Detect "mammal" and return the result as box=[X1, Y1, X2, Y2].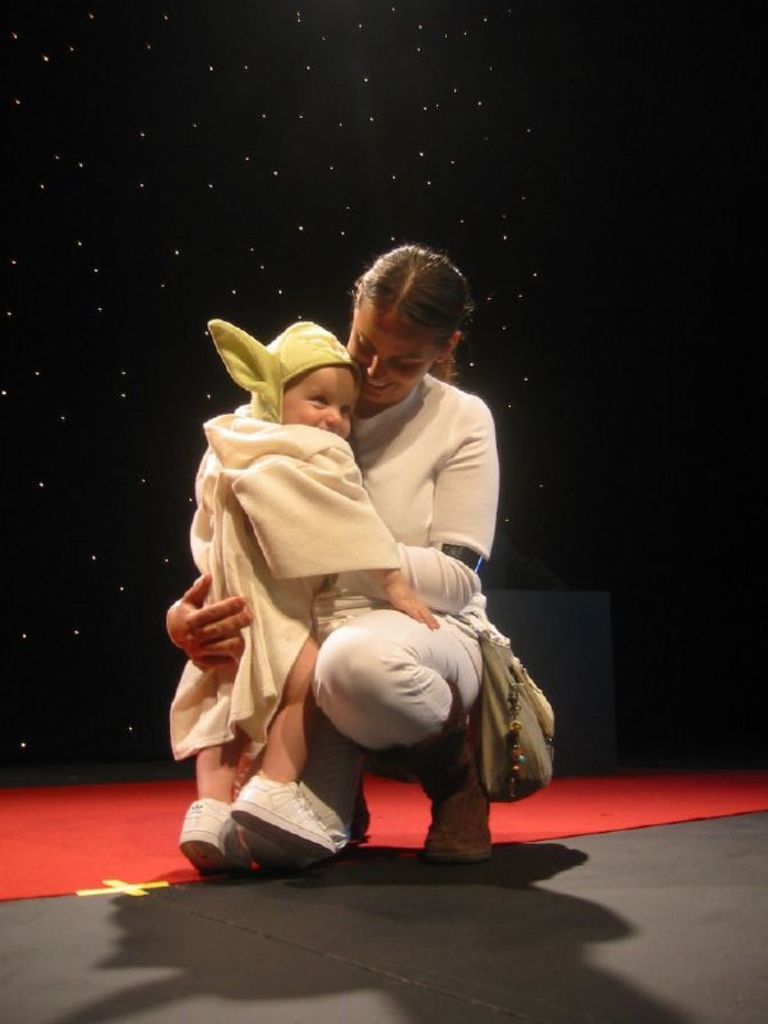
box=[174, 246, 502, 851].
